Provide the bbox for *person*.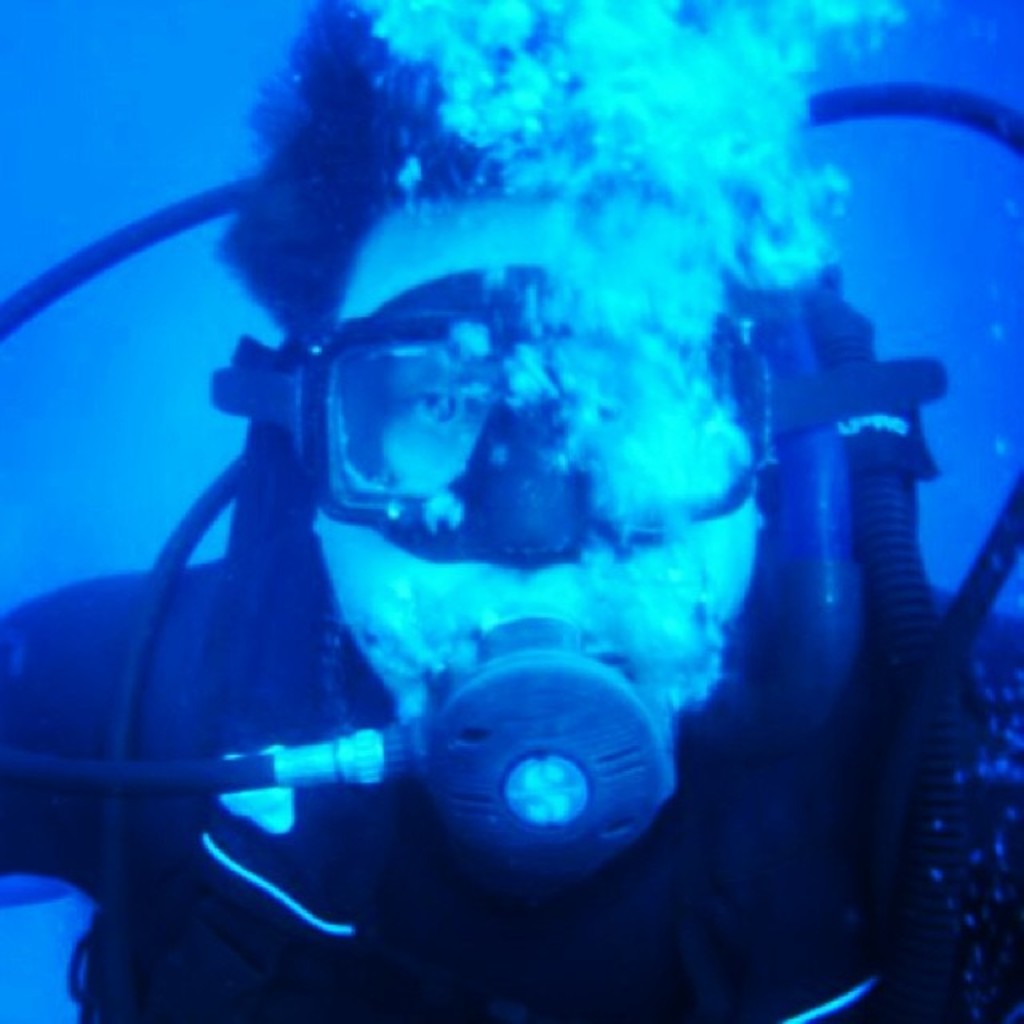
rect(5, 0, 1022, 1022).
